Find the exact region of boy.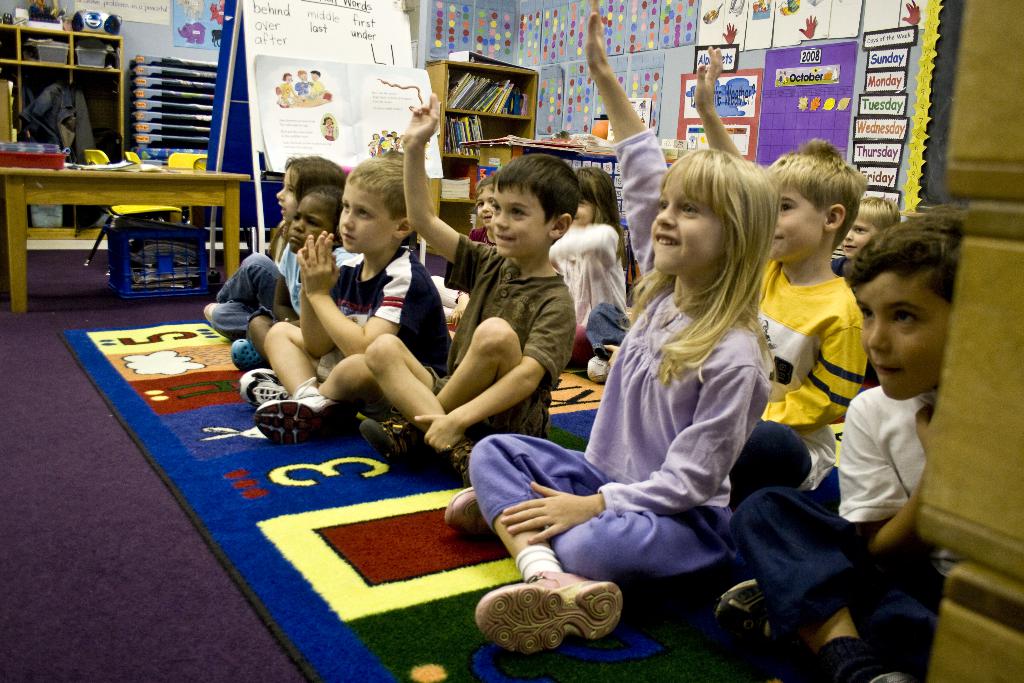
Exact region: bbox=(294, 69, 313, 95).
